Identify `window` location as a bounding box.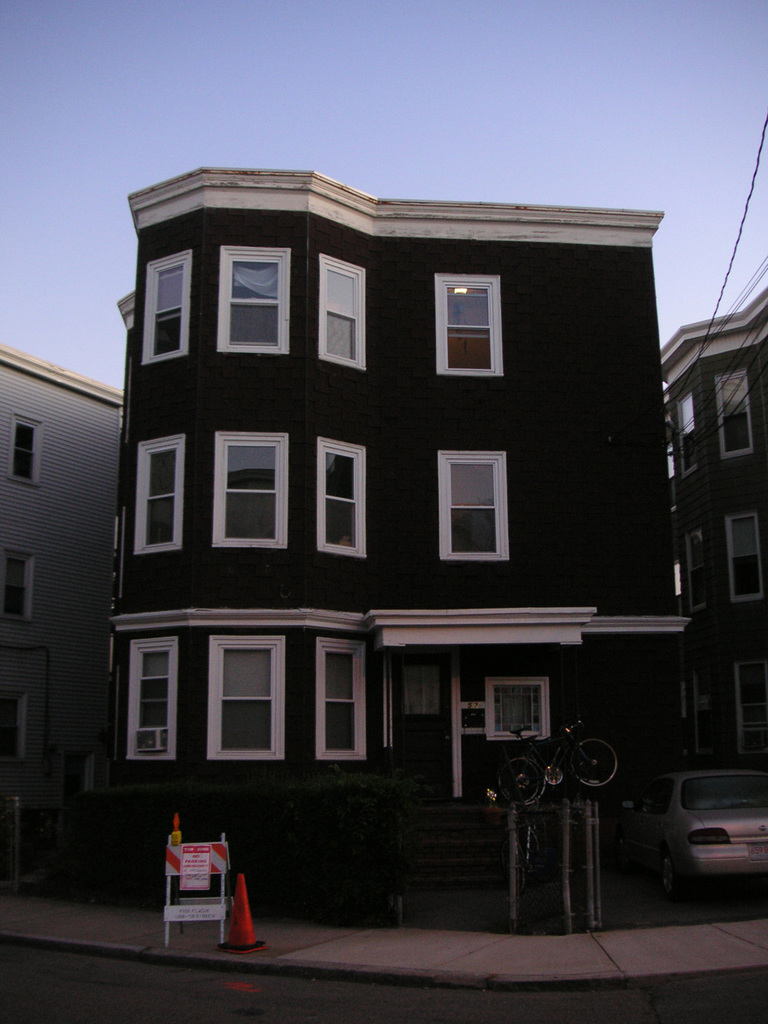
{"left": 6, "top": 408, "right": 43, "bottom": 491}.
